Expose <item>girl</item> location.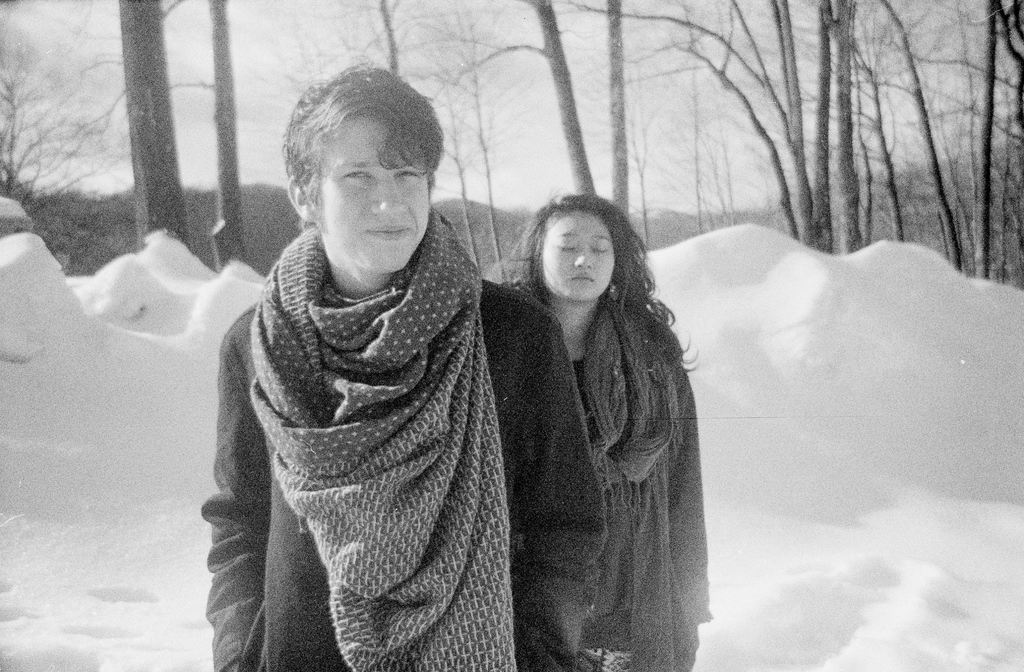
Exposed at [489,193,715,671].
